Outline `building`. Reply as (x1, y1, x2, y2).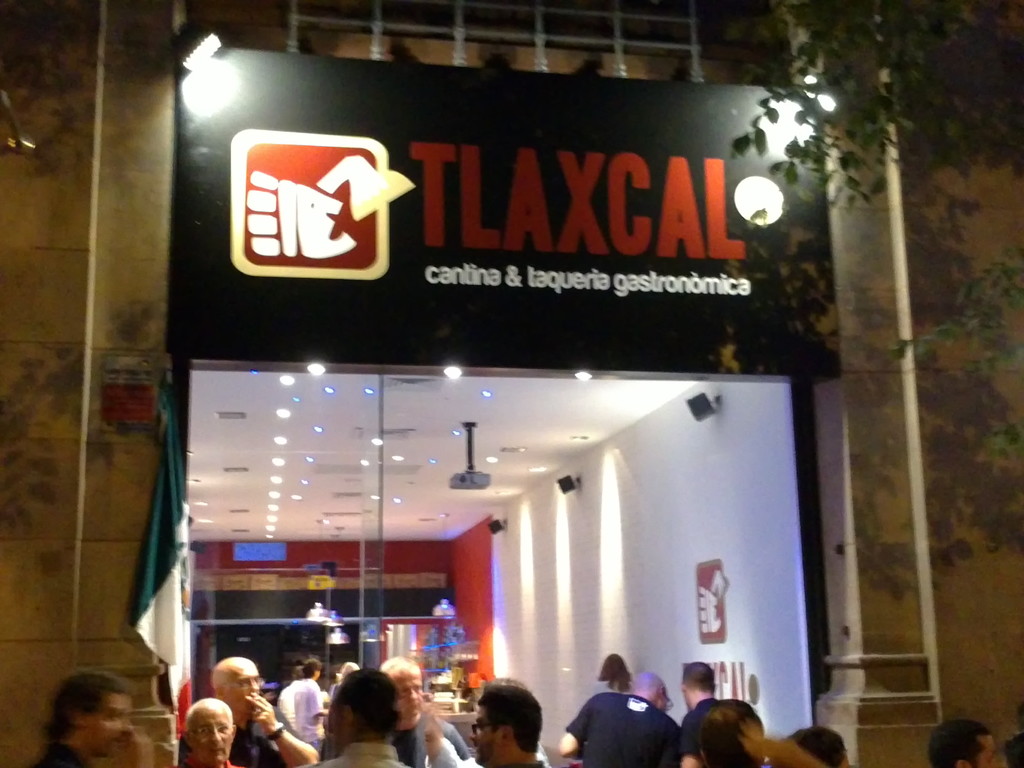
(0, 0, 1023, 767).
